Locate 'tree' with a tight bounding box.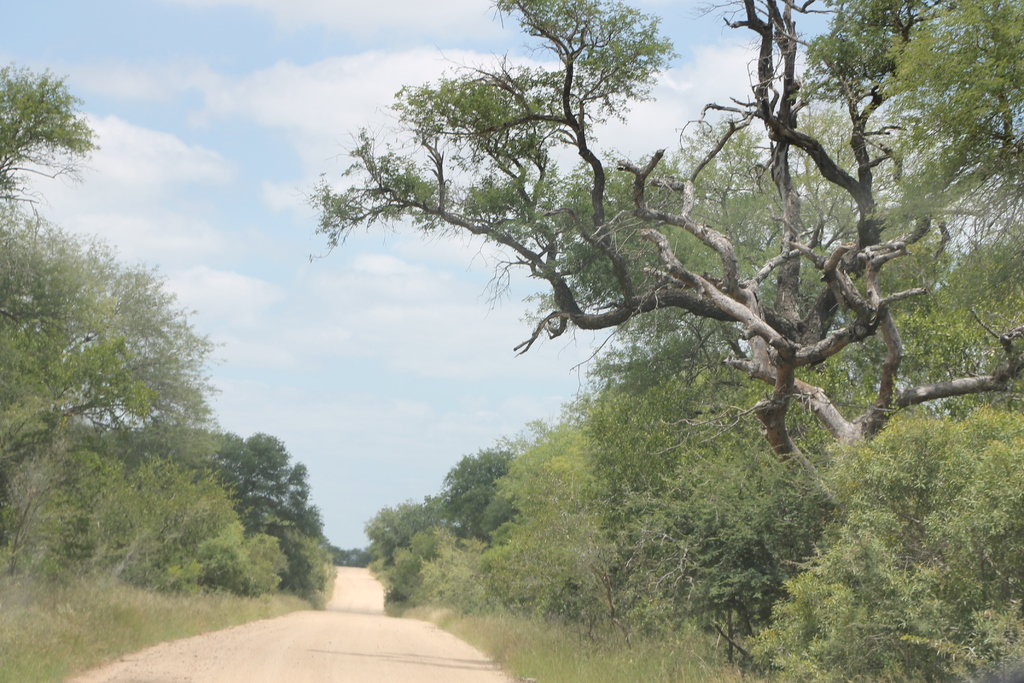
740,419,1023,682.
